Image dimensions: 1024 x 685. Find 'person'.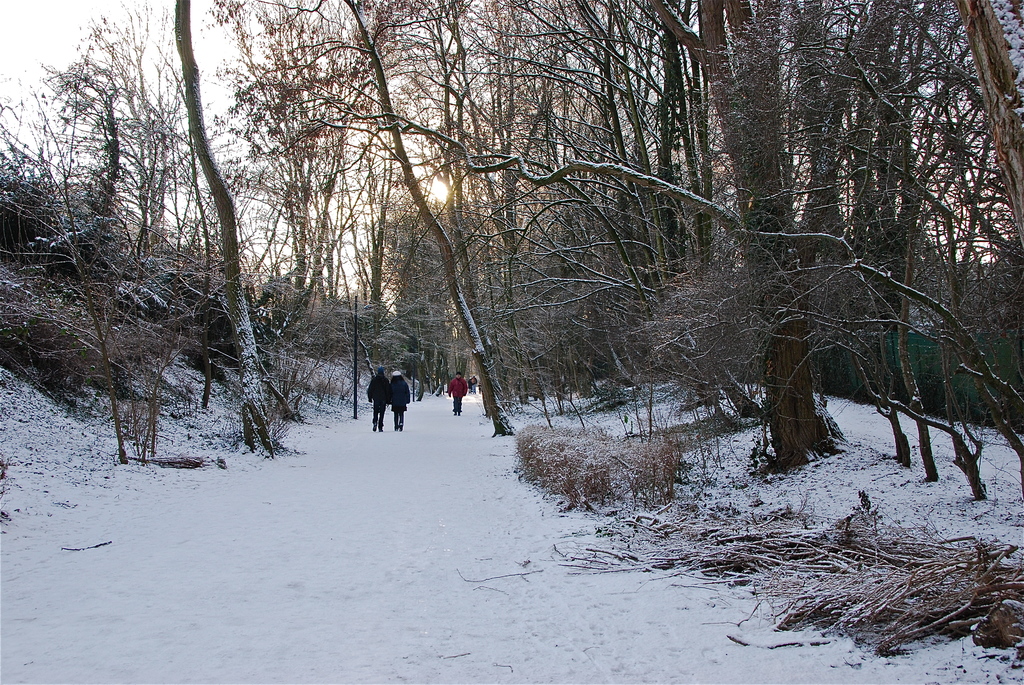
387, 366, 412, 433.
